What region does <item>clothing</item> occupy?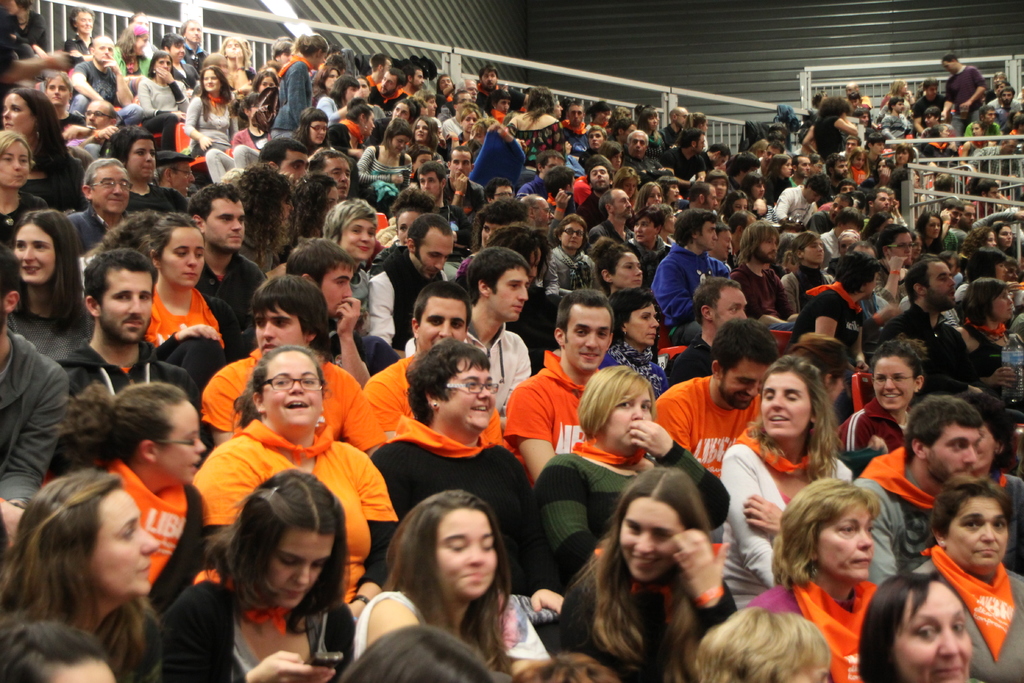
<bbox>852, 444, 980, 583</bbox>.
